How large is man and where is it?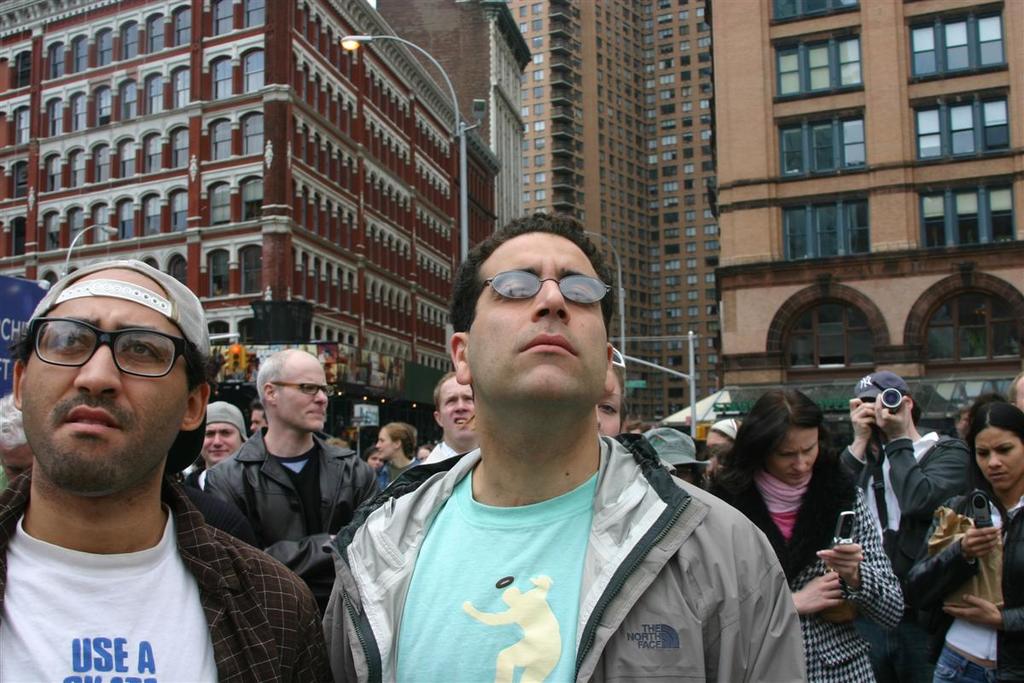
Bounding box: left=249, top=400, right=267, bottom=435.
